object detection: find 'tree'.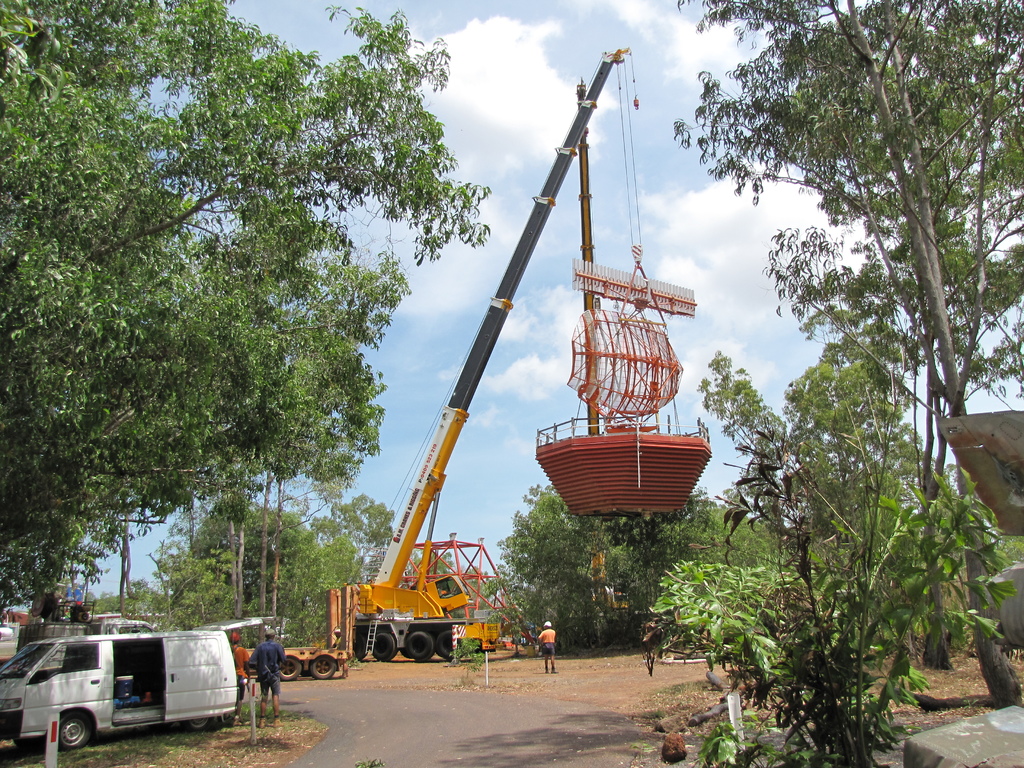
region(700, 497, 783, 570).
